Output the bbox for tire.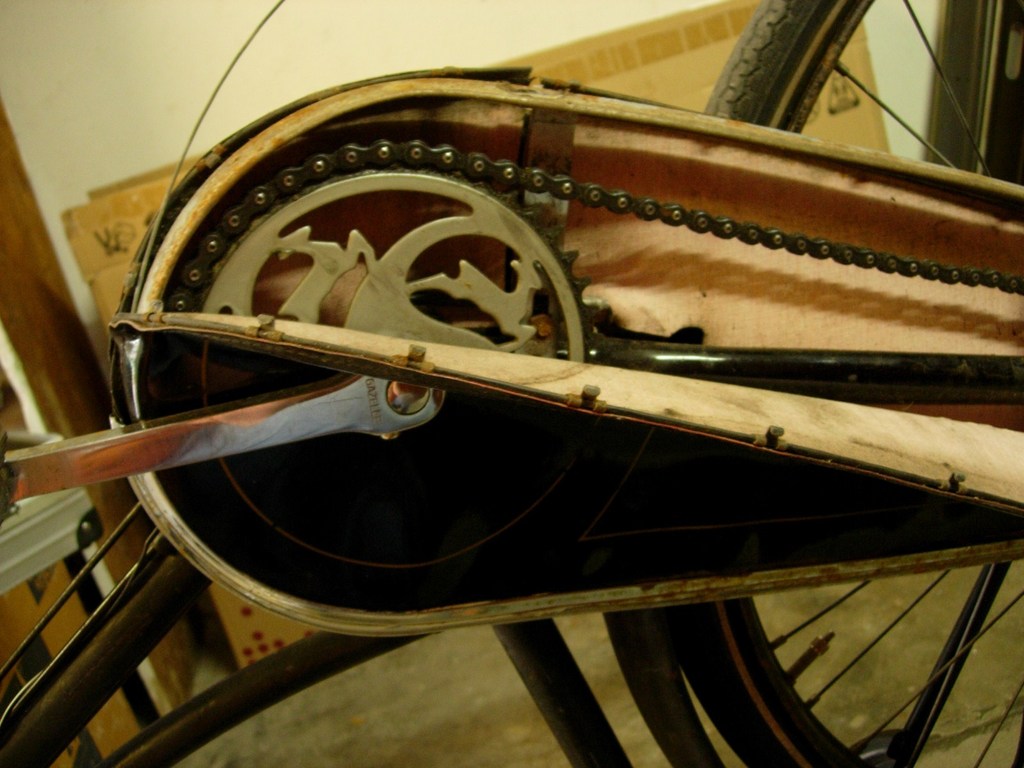
box=[670, 0, 1023, 767].
